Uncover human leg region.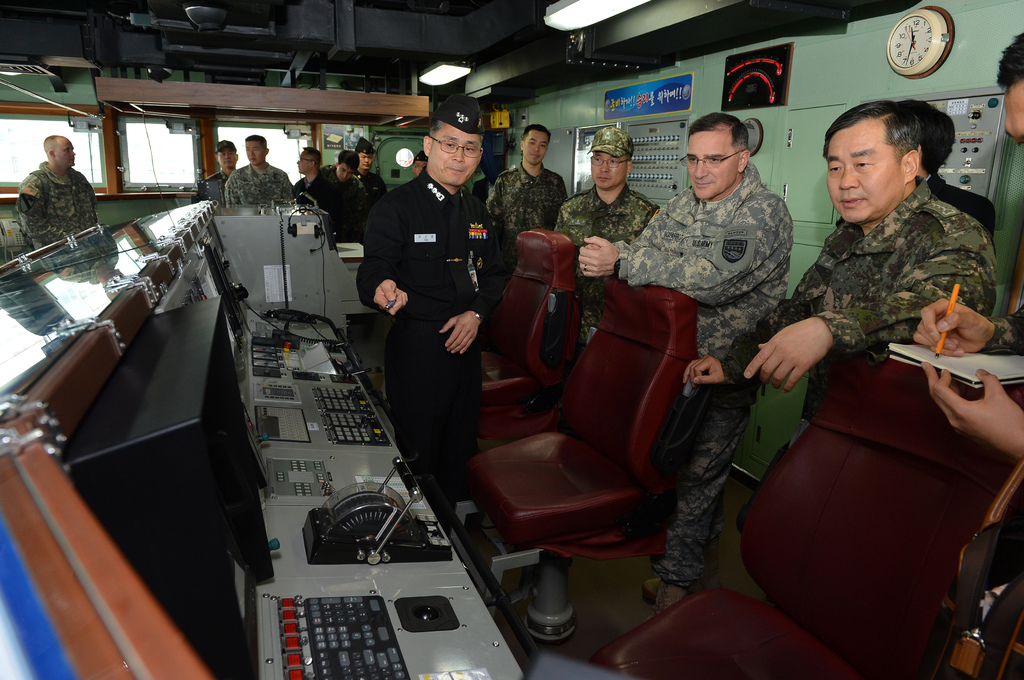
Uncovered: [646,377,756,613].
